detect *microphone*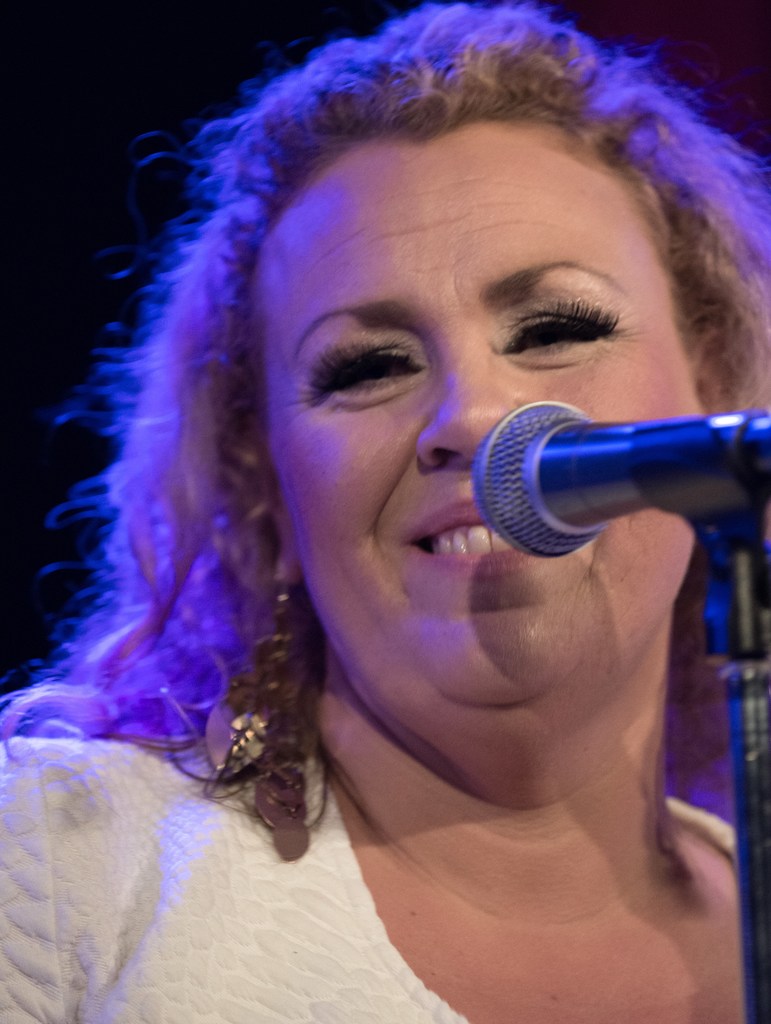
[431, 374, 754, 554]
